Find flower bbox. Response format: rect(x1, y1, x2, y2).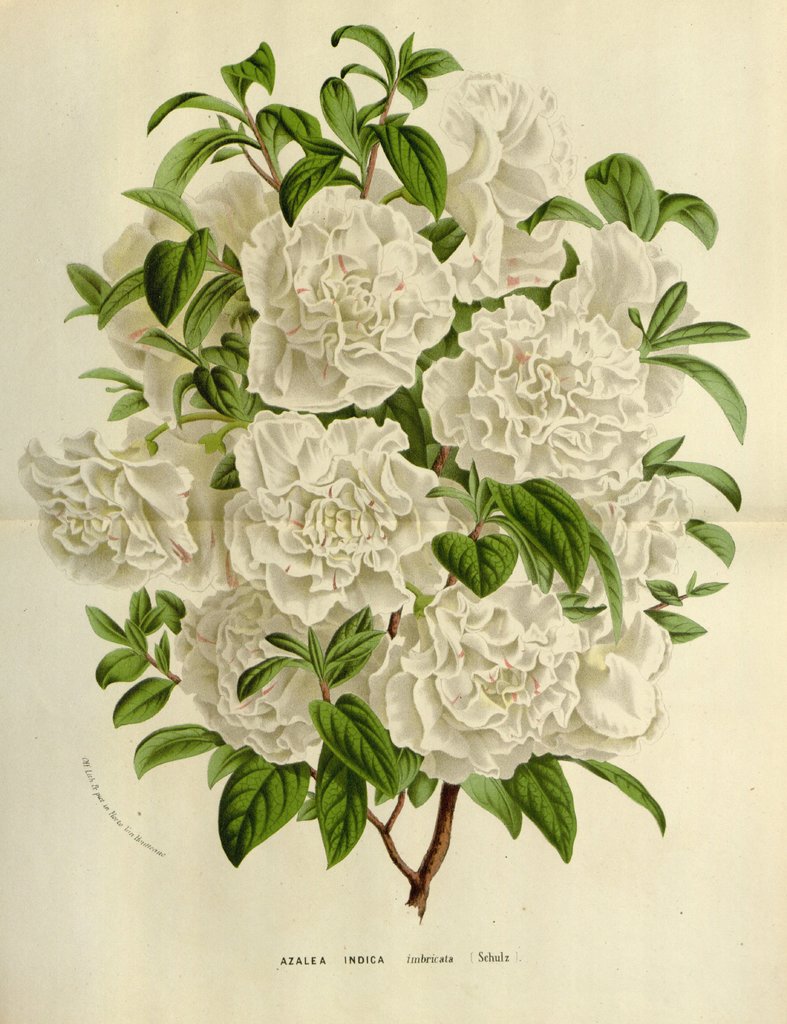
rect(378, 567, 627, 787).
